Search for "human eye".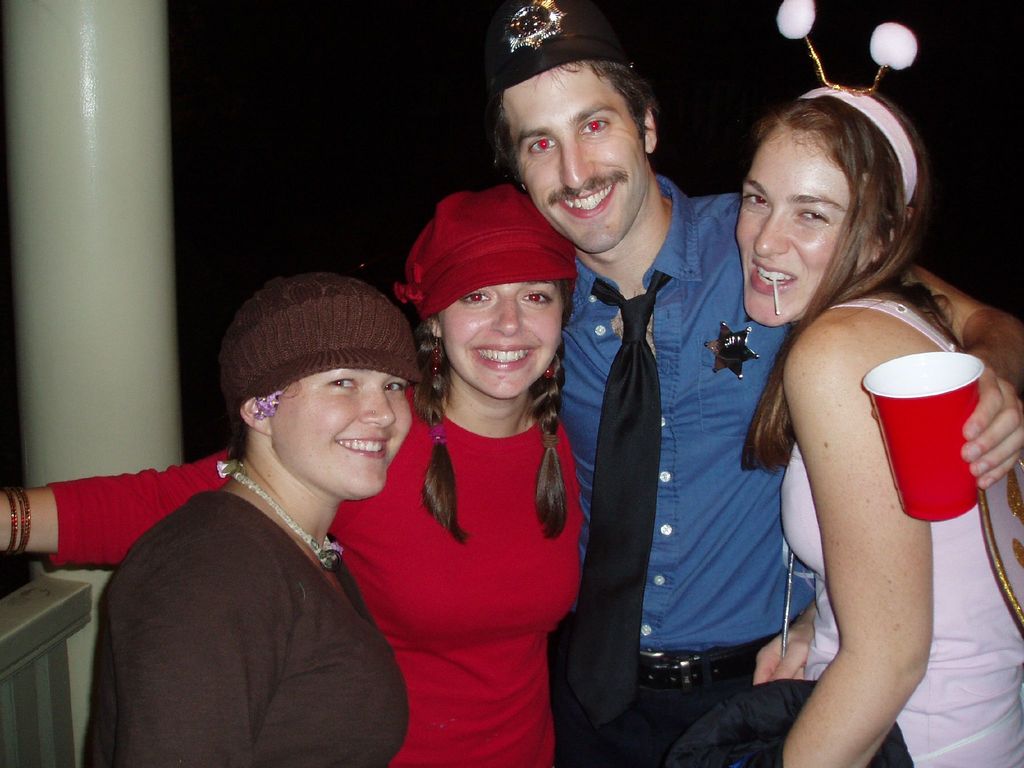
Found at bbox(456, 286, 494, 310).
